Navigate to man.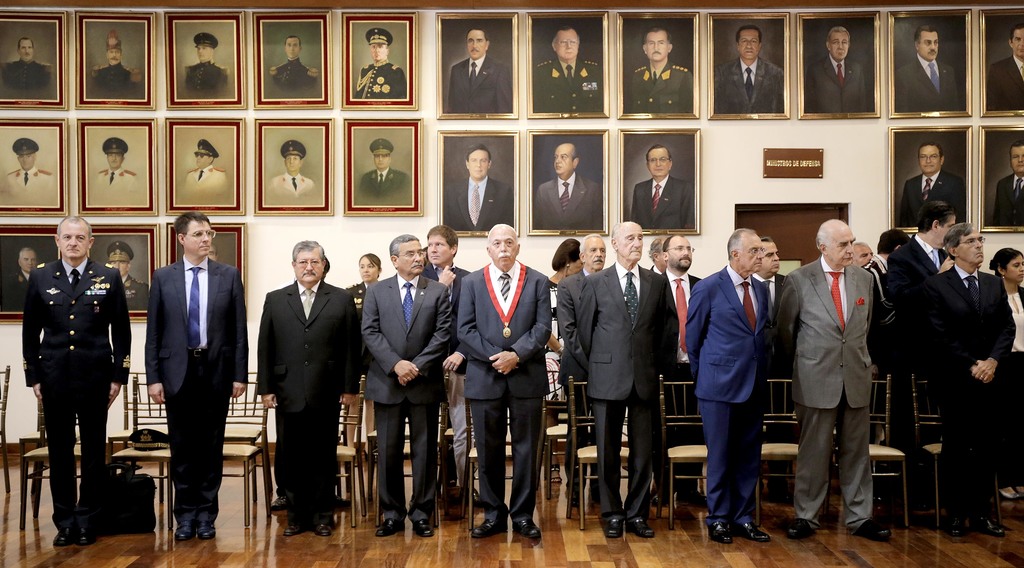
Navigation target: l=534, t=26, r=603, b=115.
